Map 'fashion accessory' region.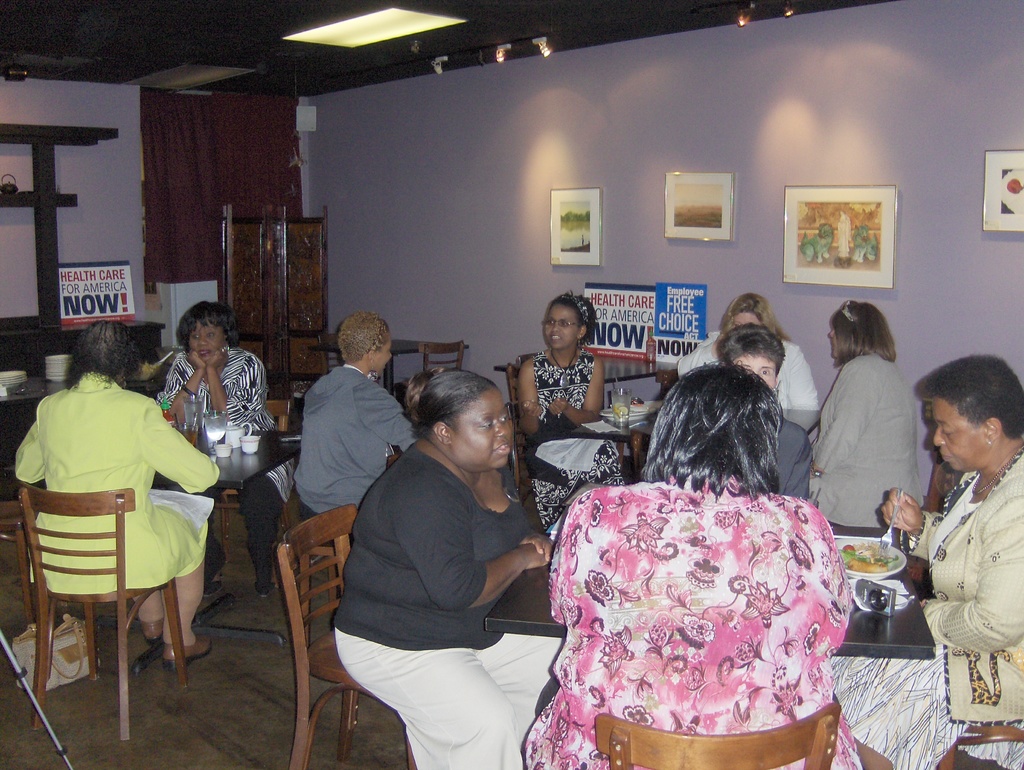
Mapped to pyautogui.locateOnScreen(575, 332, 583, 346).
